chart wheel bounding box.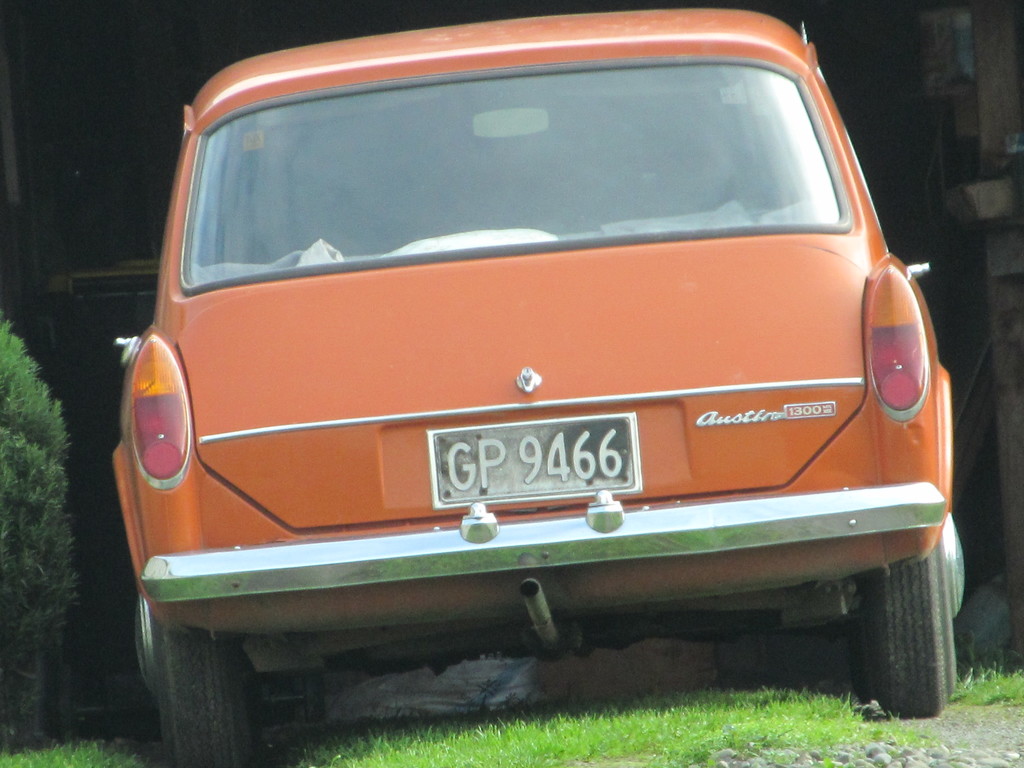
Charted: 136, 593, 262, 767.
